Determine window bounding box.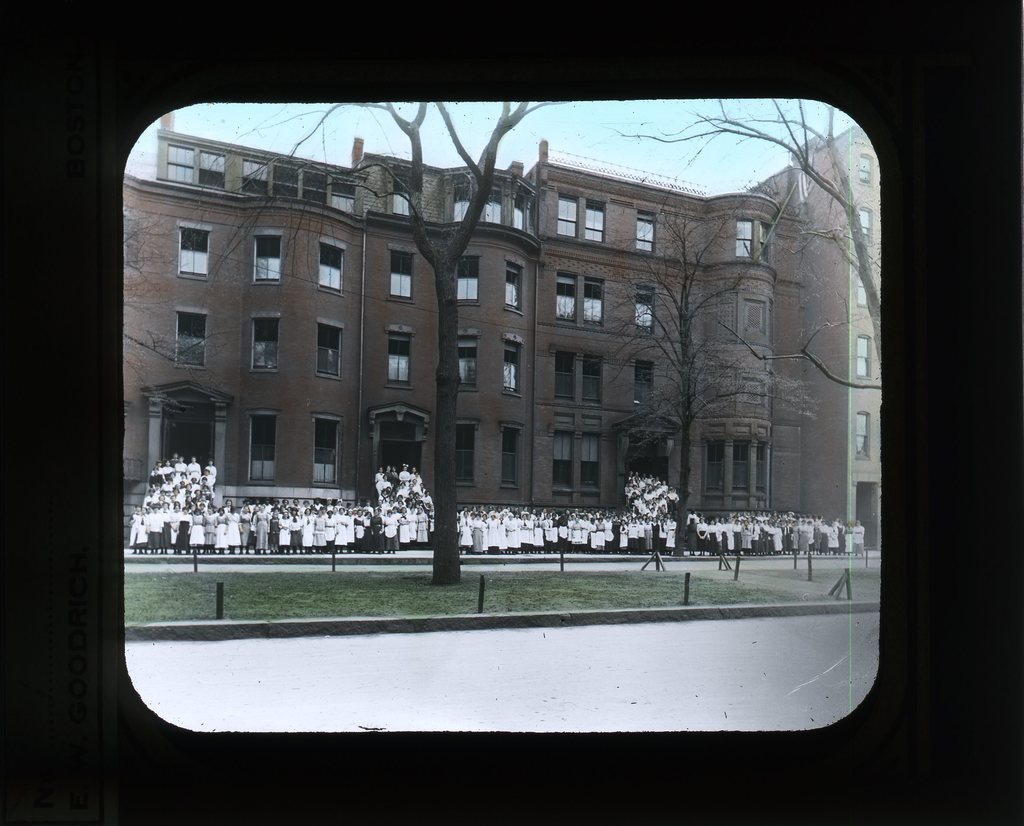
Determined: (180,317,208,364).
